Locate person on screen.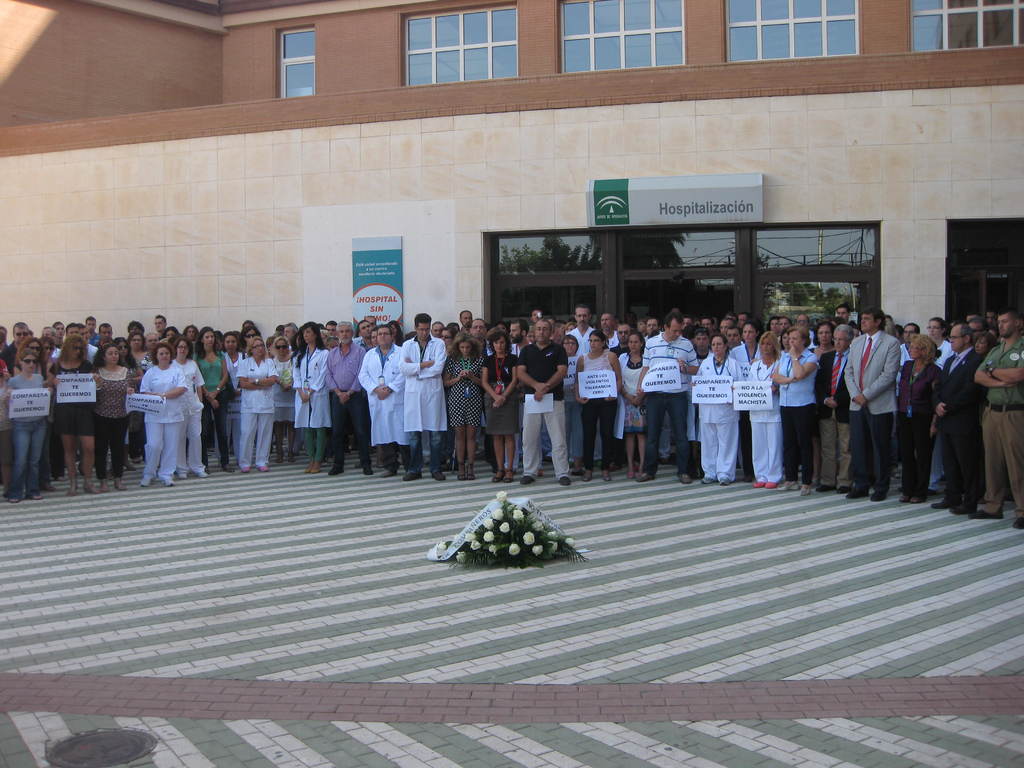
On screen at 833, 299, 851, 320.
